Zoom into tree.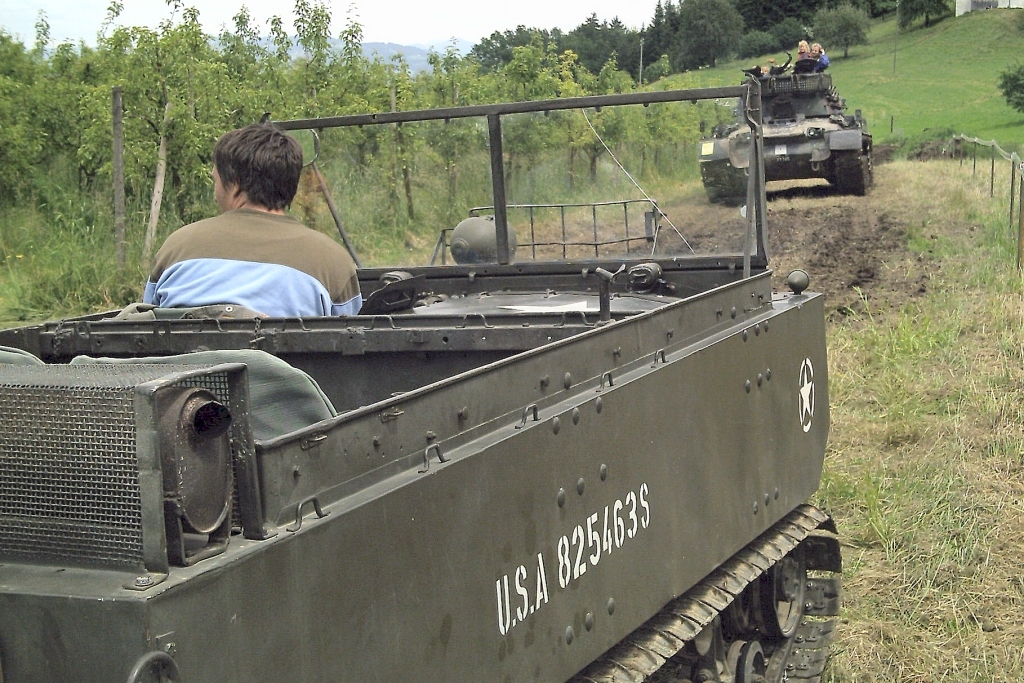
Zoom target: box=[676, 0, 748, 64].
